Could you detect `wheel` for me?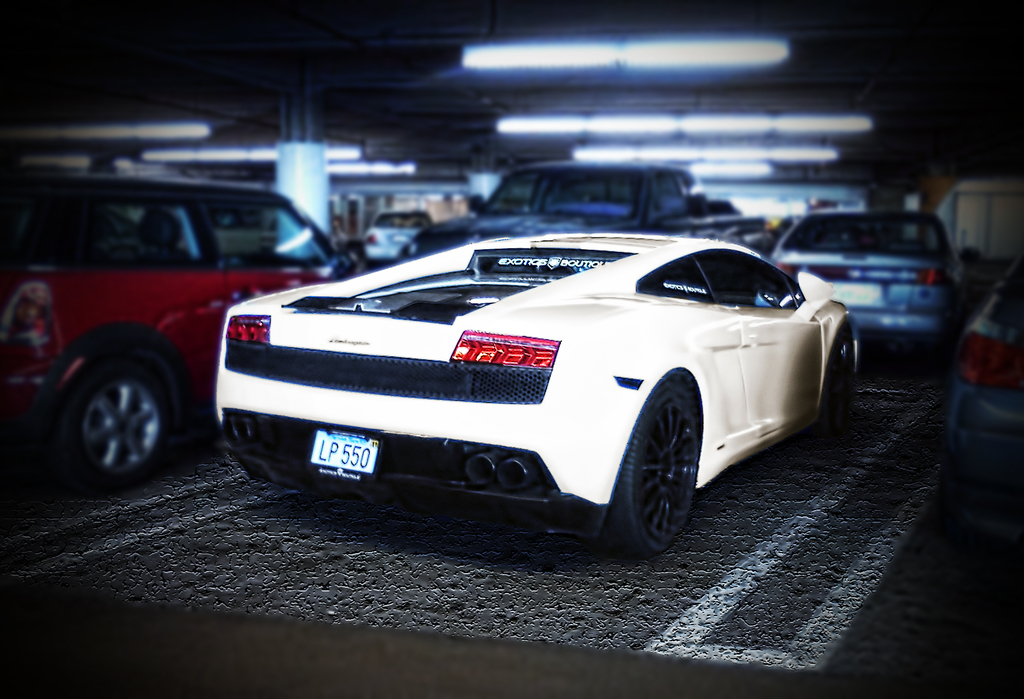
Detection result: BBox(824, 328, 856, 431).
